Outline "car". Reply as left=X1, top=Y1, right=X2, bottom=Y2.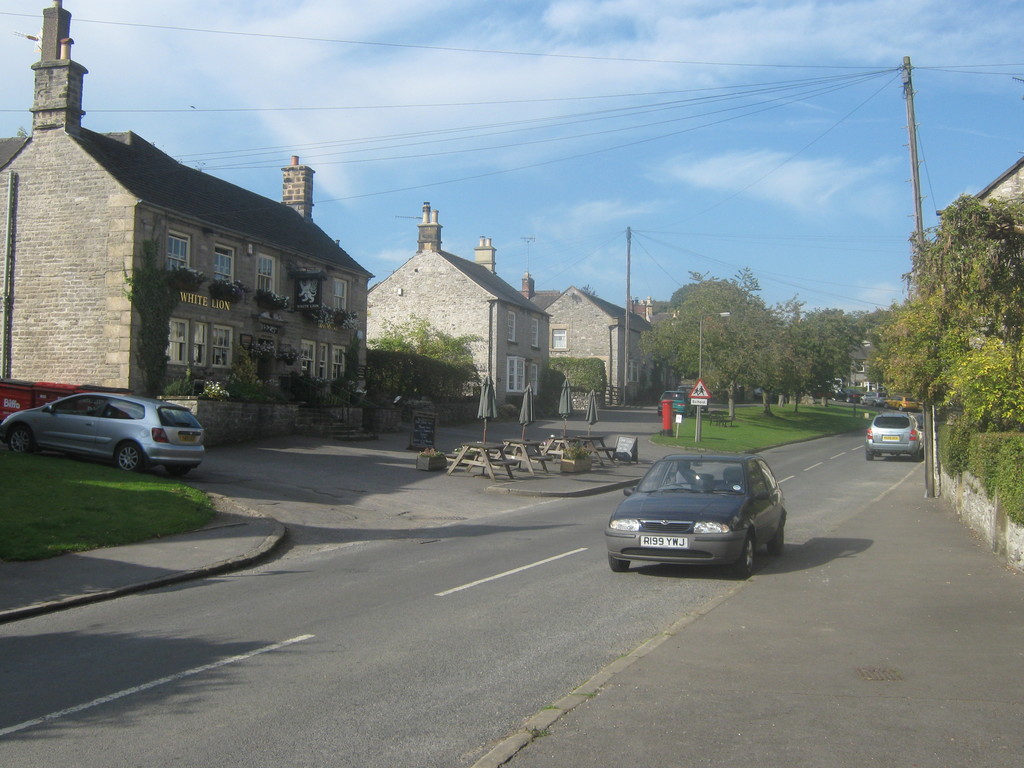
left=655, top=388, right=691, bottom=416.
